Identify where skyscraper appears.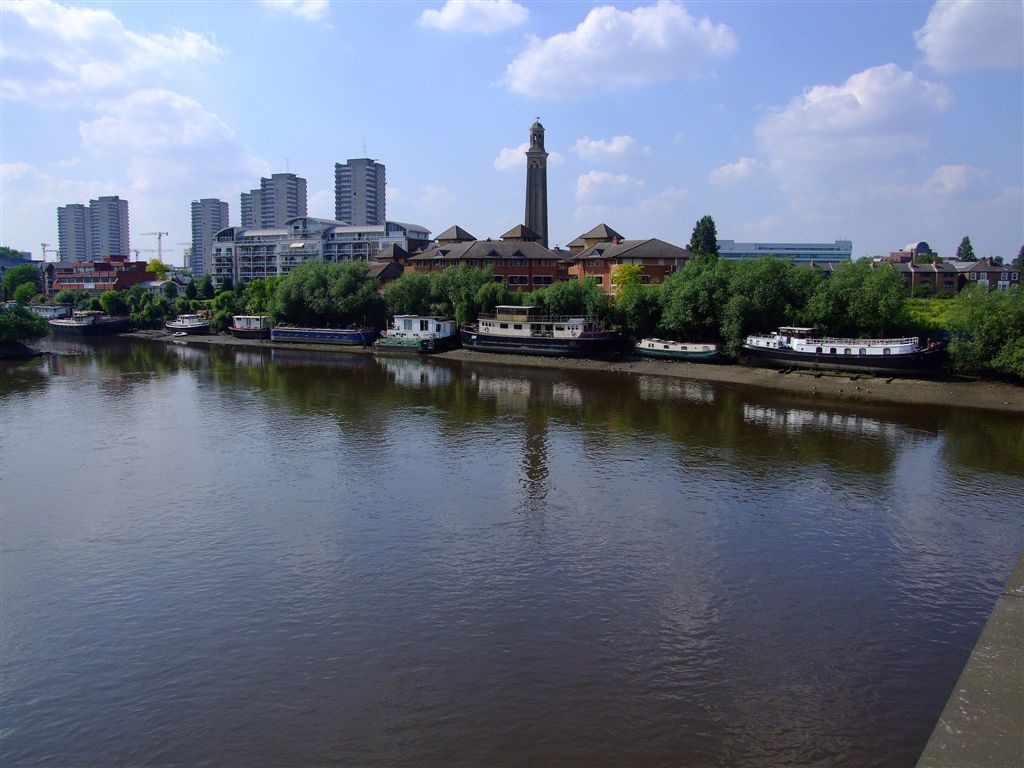
Appears at 58 200 90 265.
